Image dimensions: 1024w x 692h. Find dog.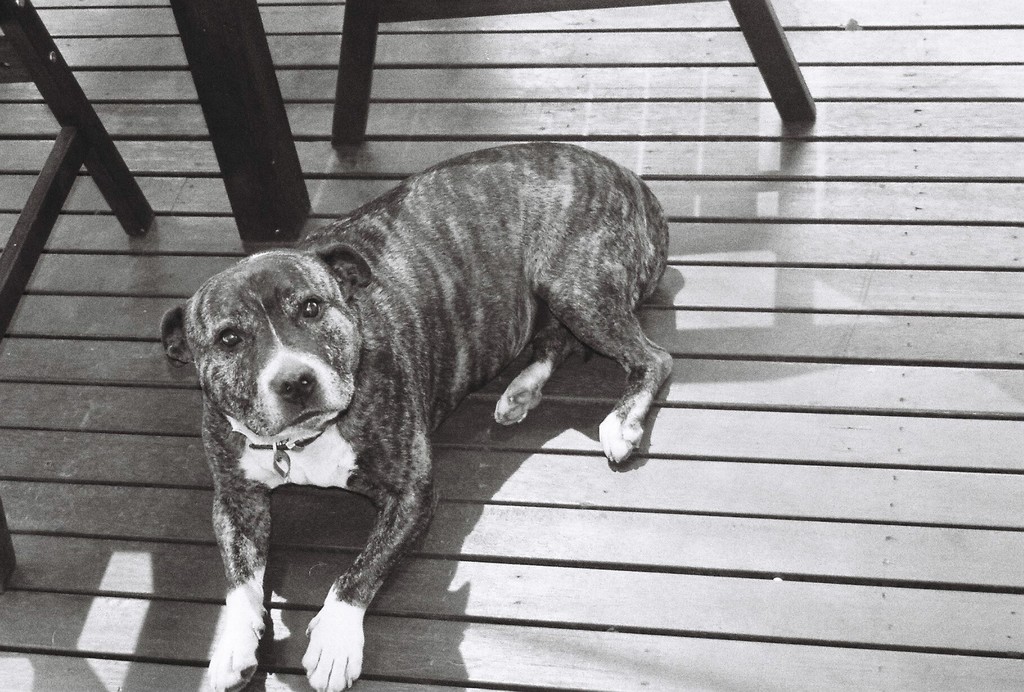
detection(146, 138, 680, 691).
